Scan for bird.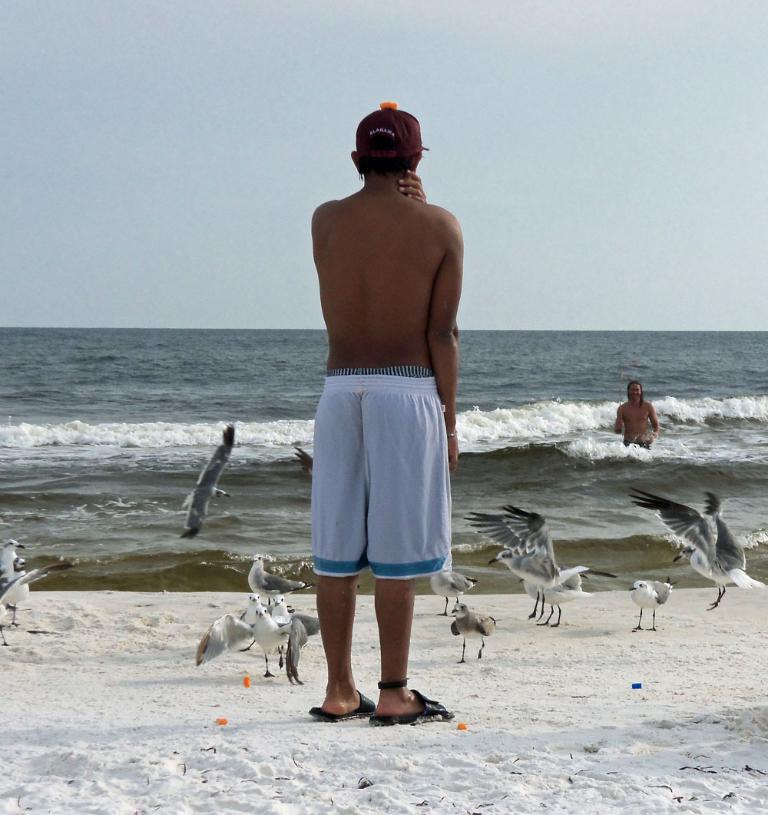
Scan result: [left=516, top=575, right=595, bottom=627].
